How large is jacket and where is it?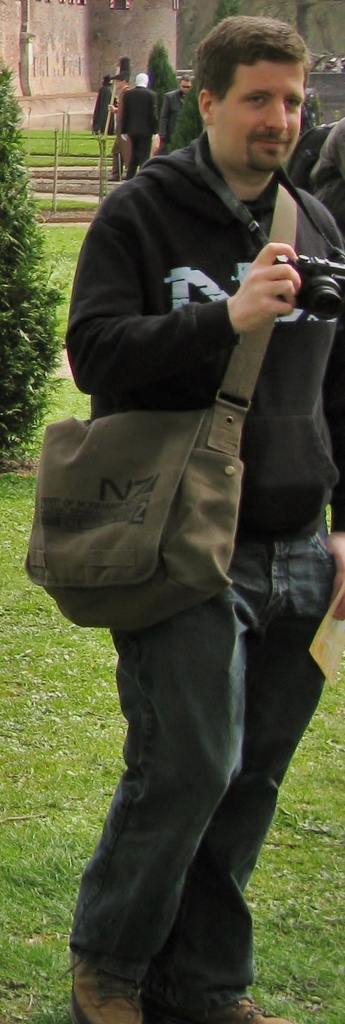
Bounding box: left=41, top=134, right=344, bottom=595.
